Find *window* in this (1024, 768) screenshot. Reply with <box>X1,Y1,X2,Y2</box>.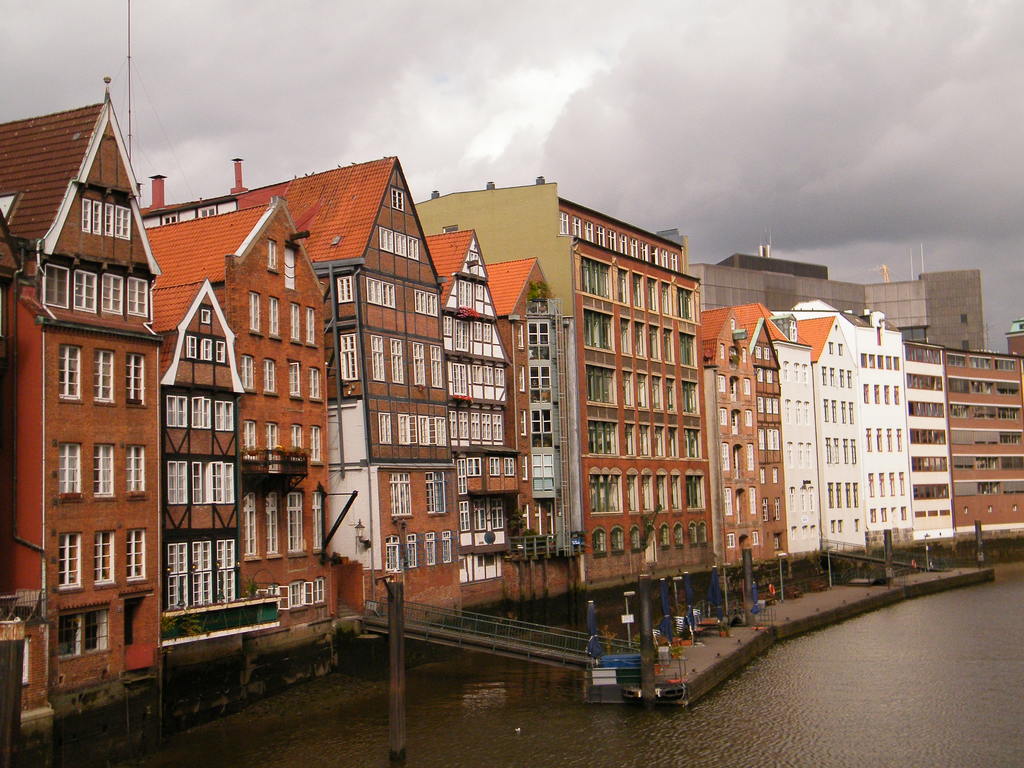
<box>391,230,408,253</box>.
